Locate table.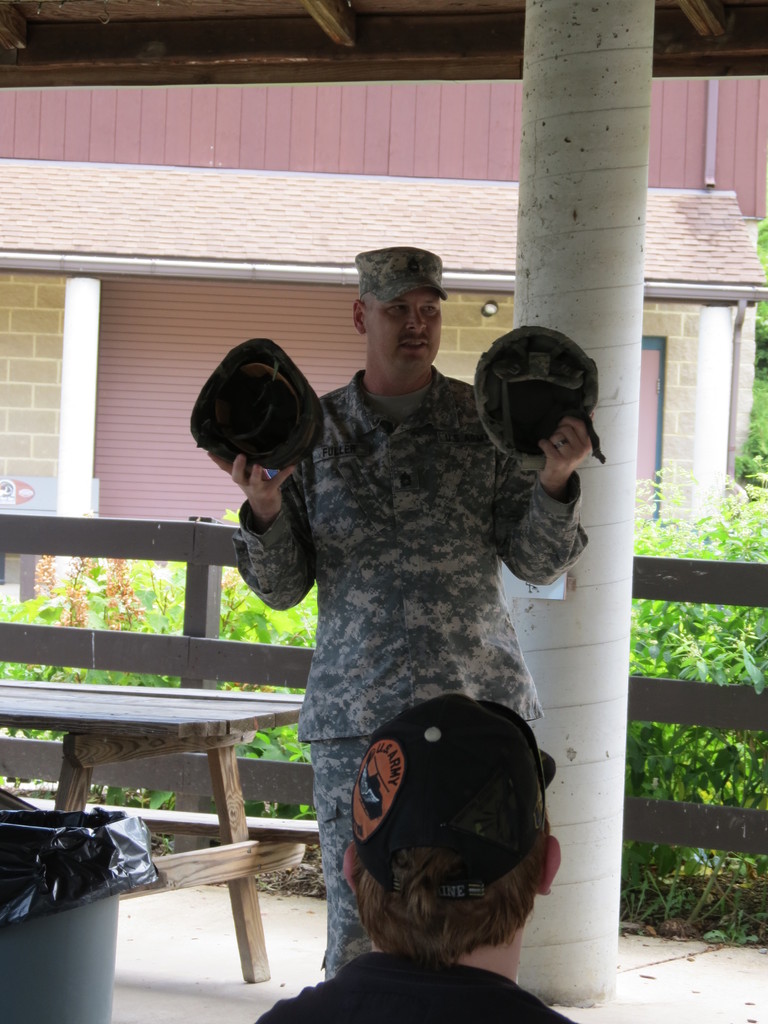
Bounding box: box(6, 698, 337, 982).
